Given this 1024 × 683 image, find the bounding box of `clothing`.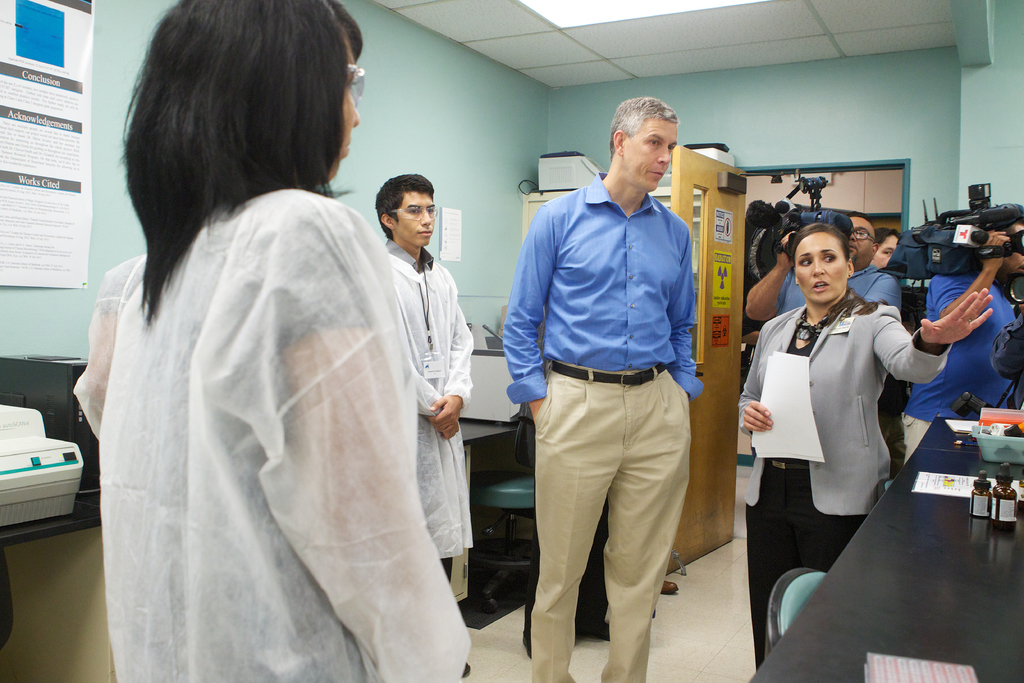
BBox(505, 180, 704, 388).
